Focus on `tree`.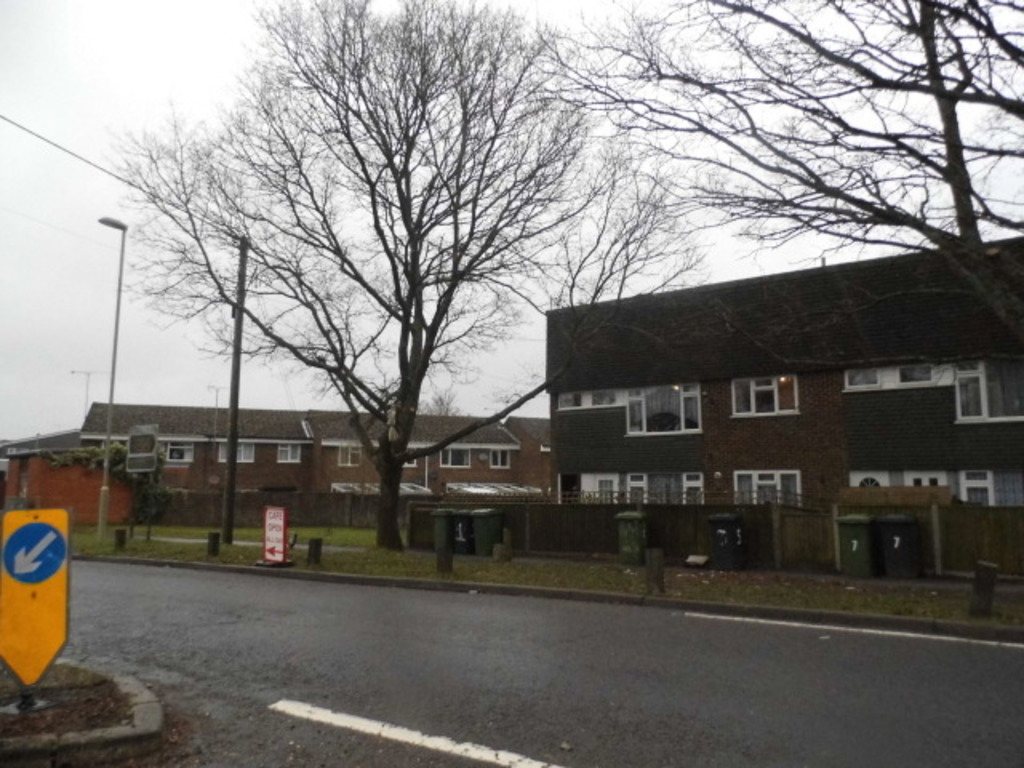
Focused at x1=110 y1=0 x2=704 y2=557.
